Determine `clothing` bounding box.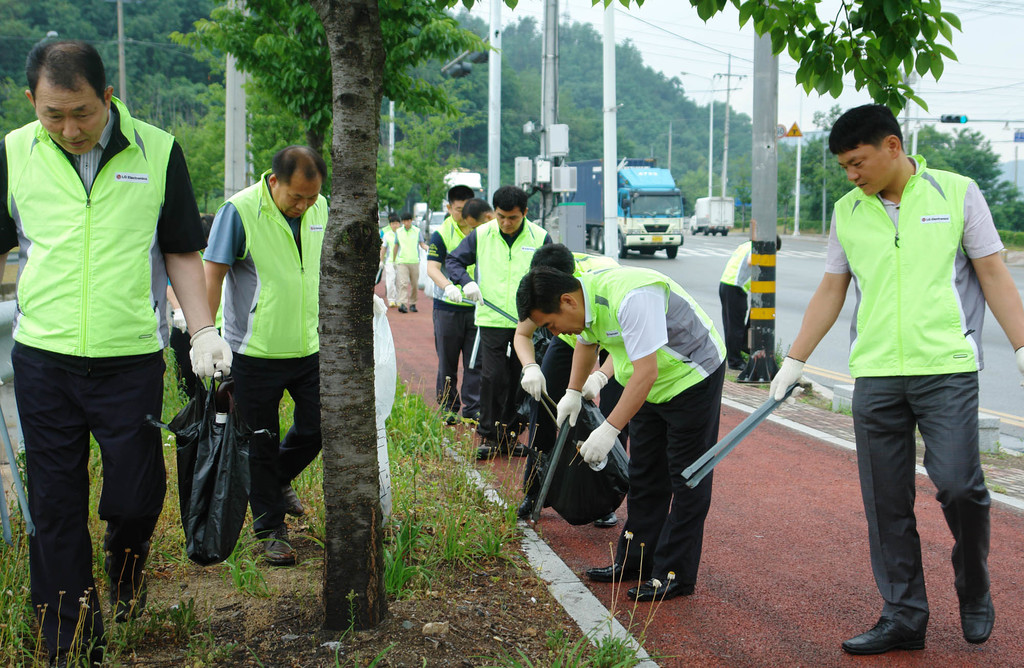
Determined: x1=424, y1=220, x2=482, y2=305.
